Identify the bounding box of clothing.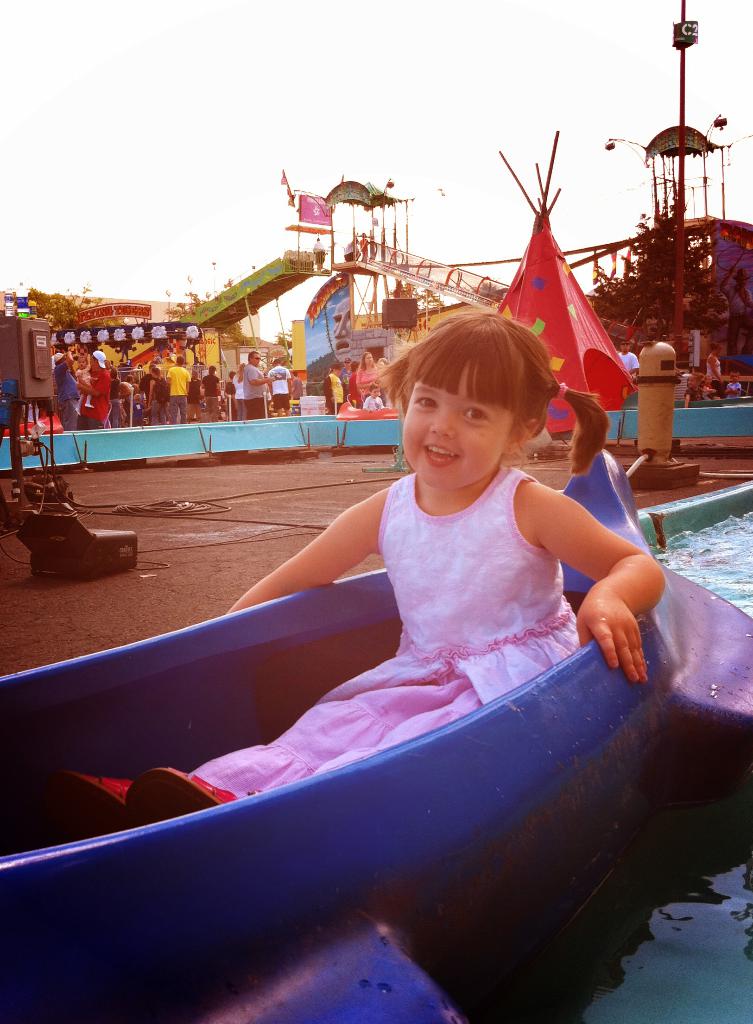
BBox(724, 380, 741, 399).
